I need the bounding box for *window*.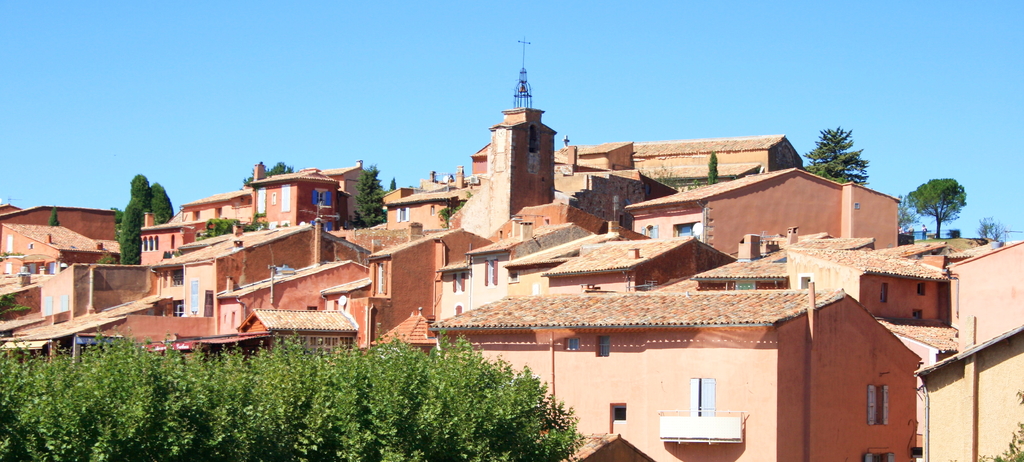
Here it is: select_region(865, 449, 893, 461).
